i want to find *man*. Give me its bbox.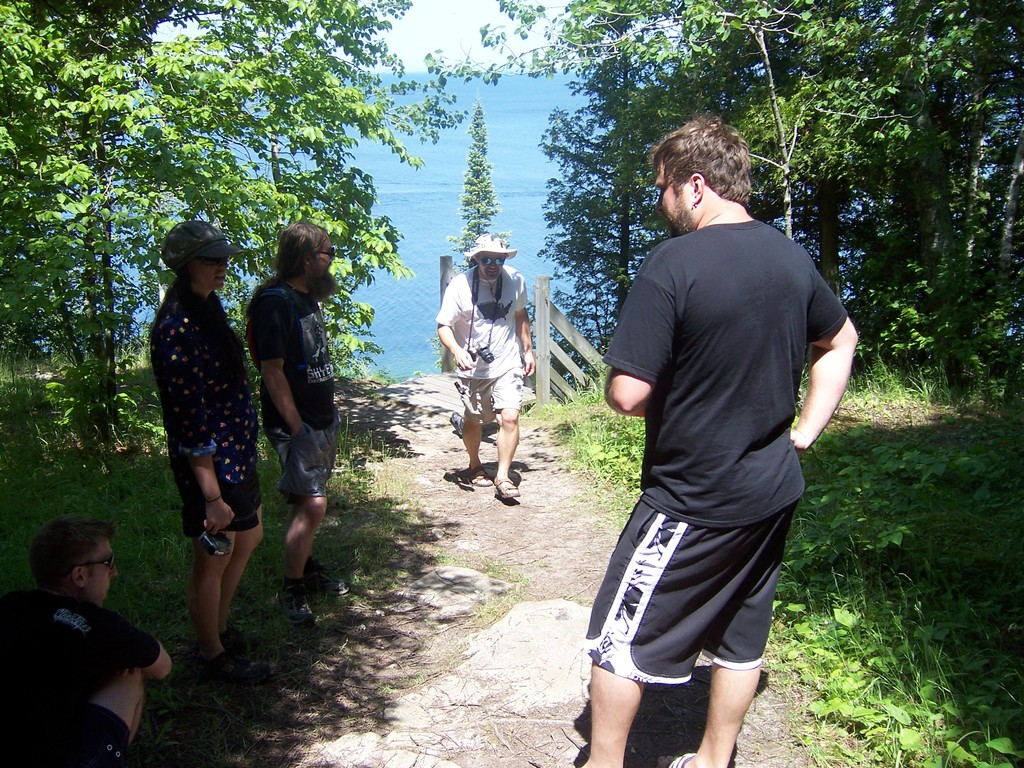
select_region(1, 518, 175, 767).
